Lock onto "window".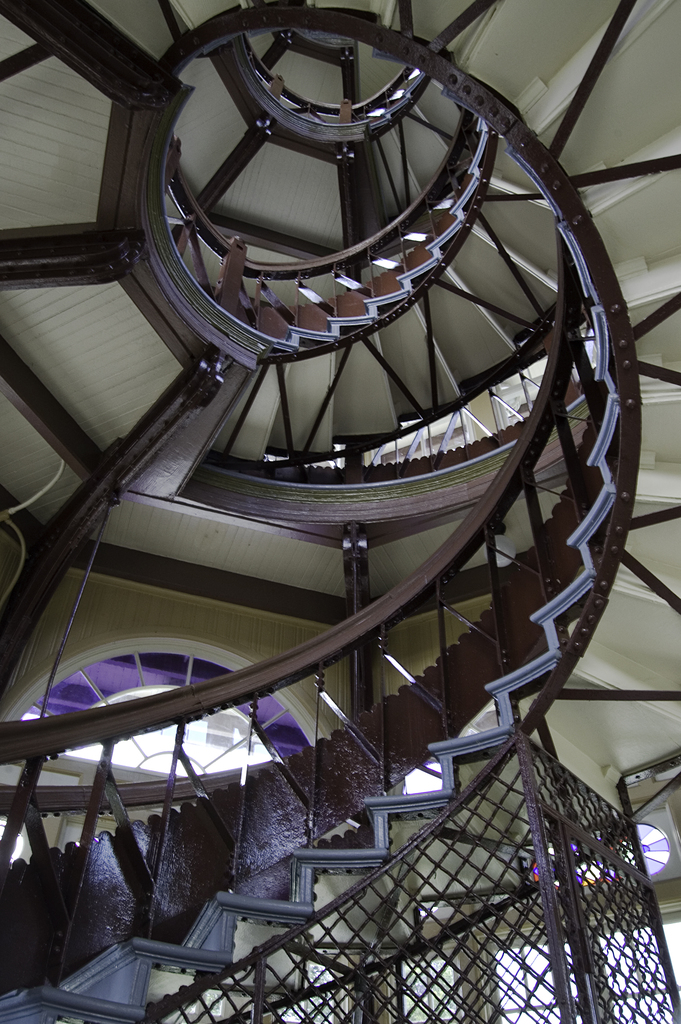
Locked: rect(14, 644, 289, 784).
